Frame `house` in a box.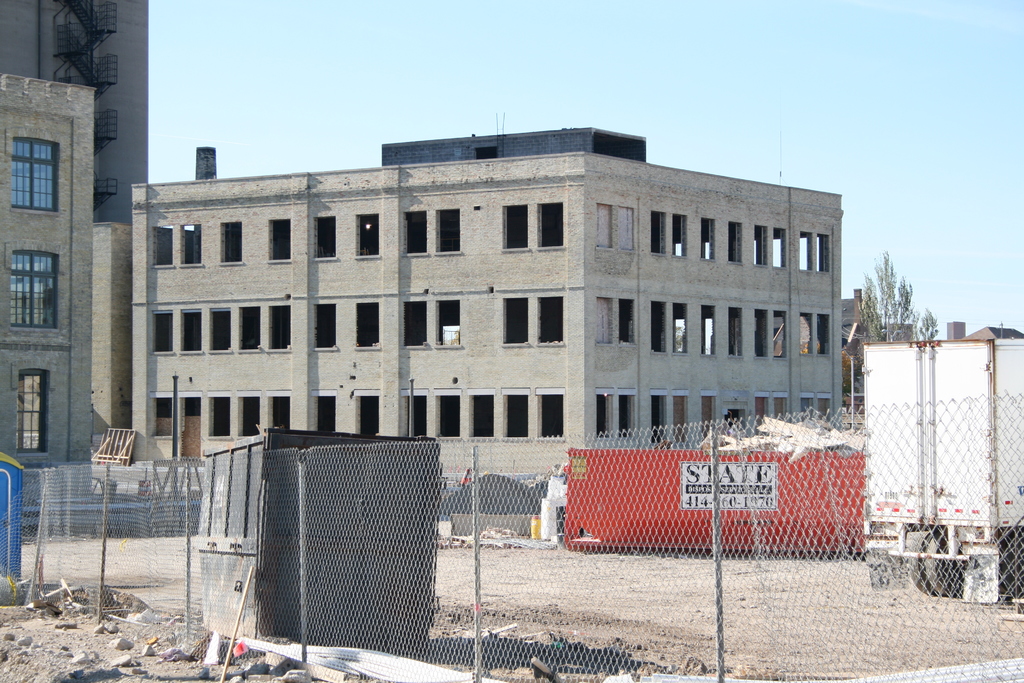
<box>121,152,840,494</box>.
